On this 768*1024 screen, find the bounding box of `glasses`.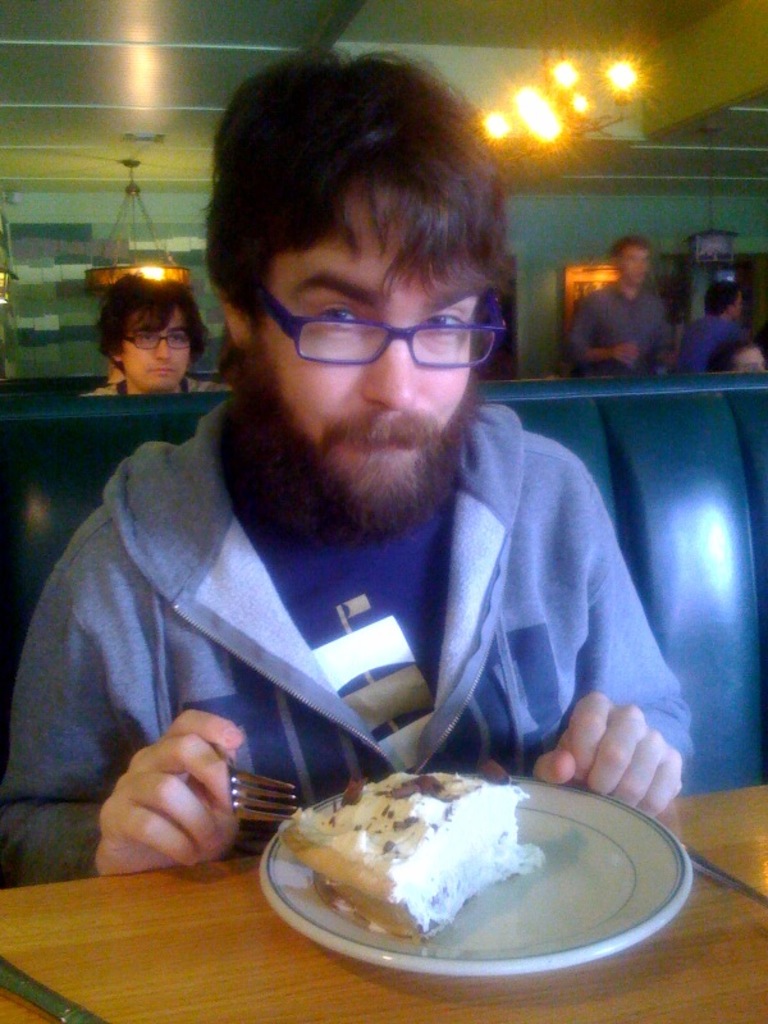
Bounding box: [127,324,195,348].
